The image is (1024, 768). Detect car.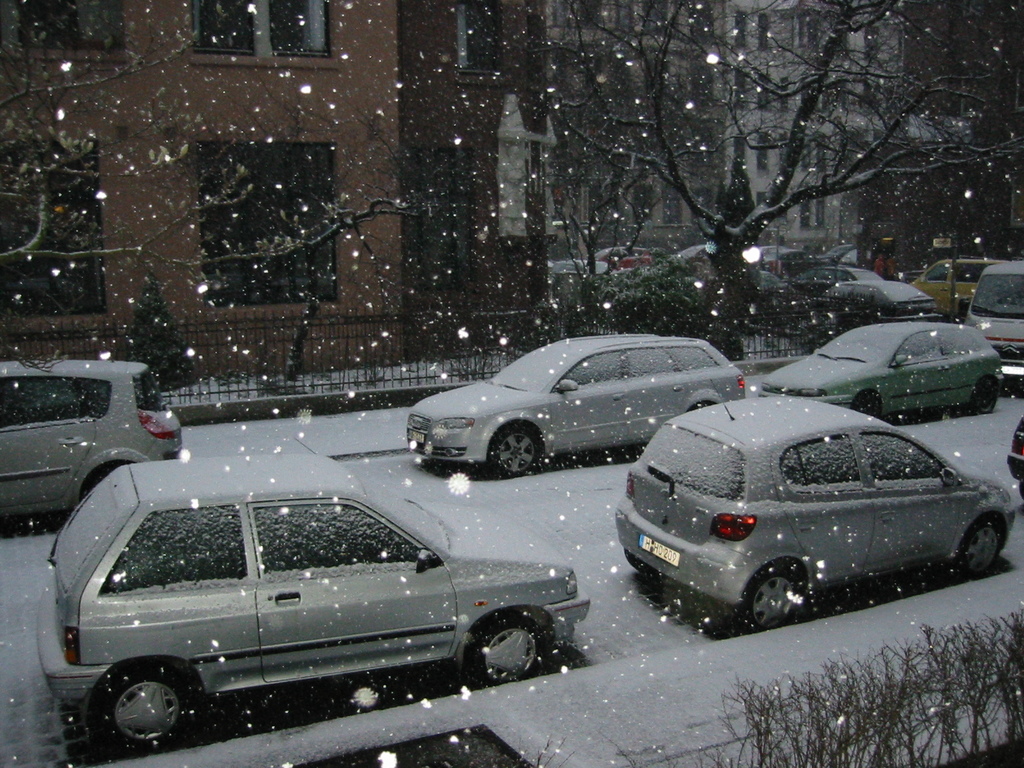
Detection: select_region(758, 322, 995, 425).
